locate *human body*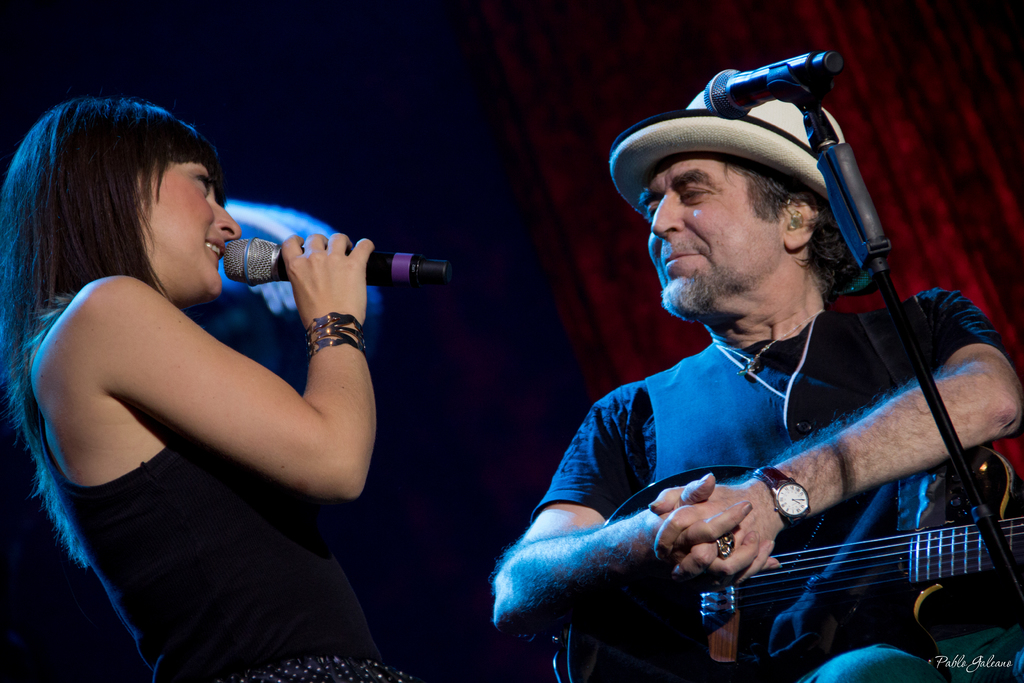
<region>493, 286, 1023, 682</region>
